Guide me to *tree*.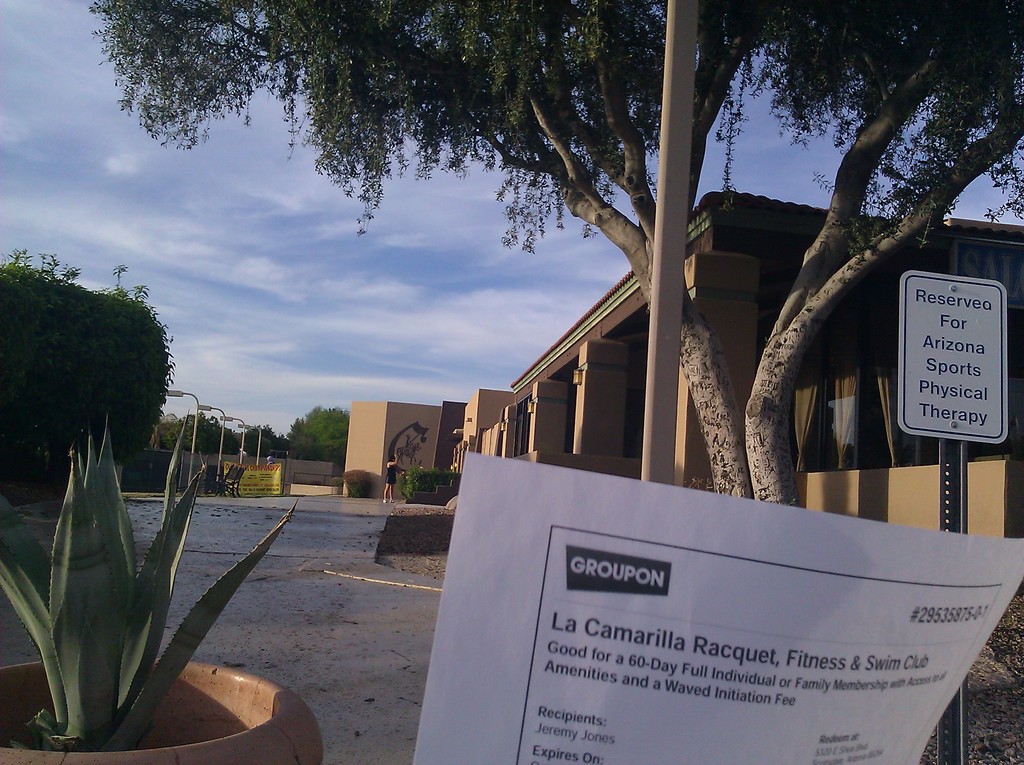
Guidance: 0 250 164 496.
